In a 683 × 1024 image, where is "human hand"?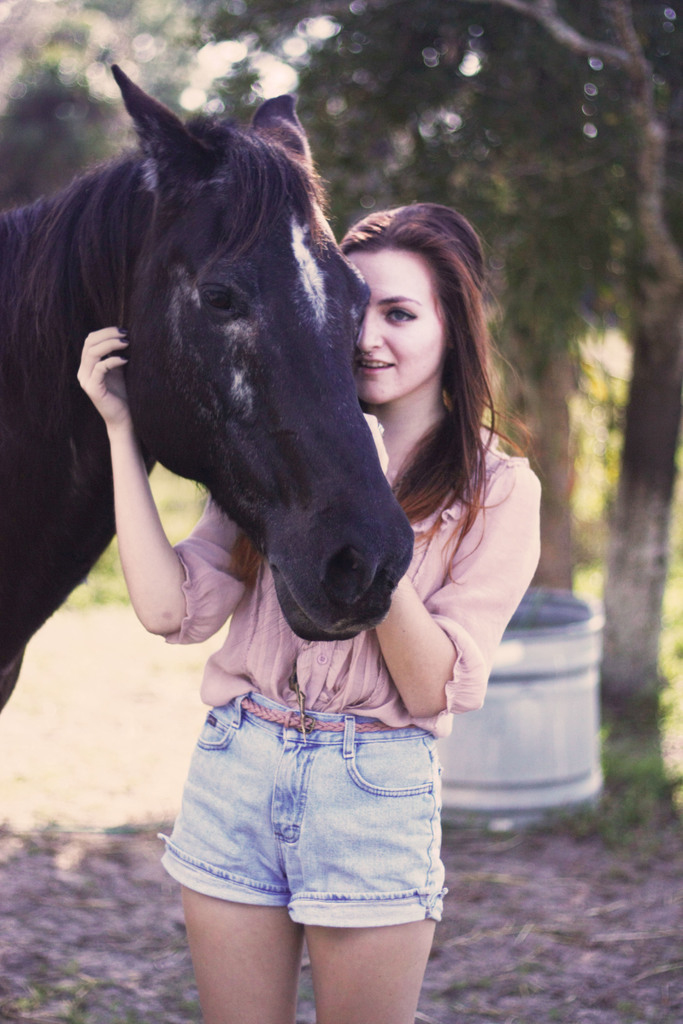
detection(55, 291, 151, 474).
